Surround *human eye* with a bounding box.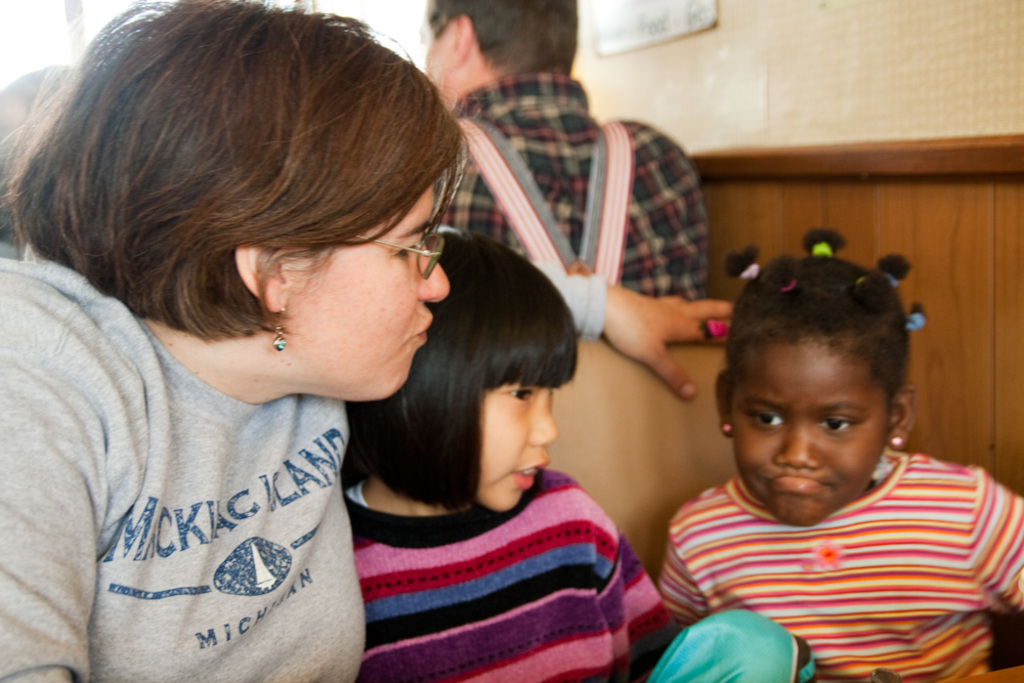
region(496, 379, 538, 407).
